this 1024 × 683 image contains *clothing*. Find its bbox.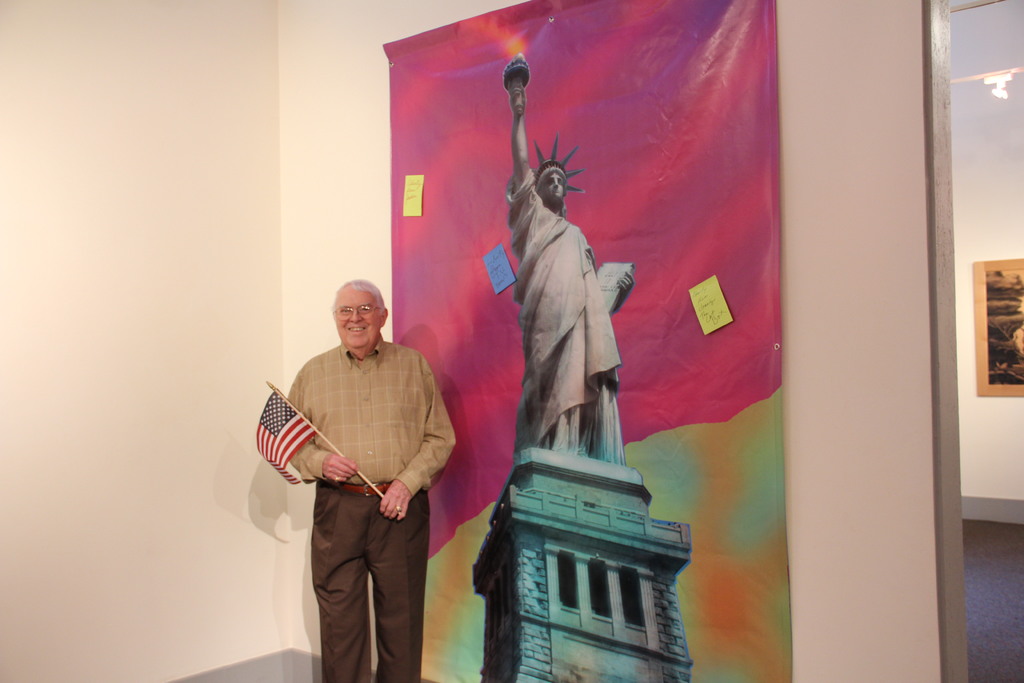
bbox=(288, 325, 456, 682).
